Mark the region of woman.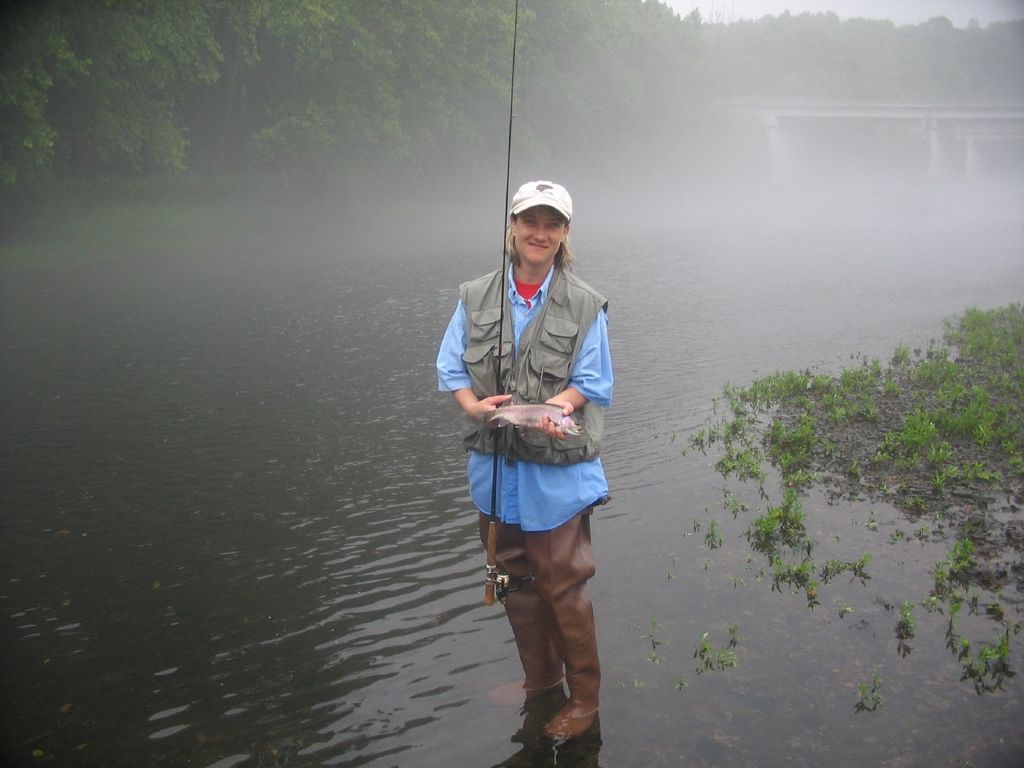
Region: [434, 172, 626, 764].
